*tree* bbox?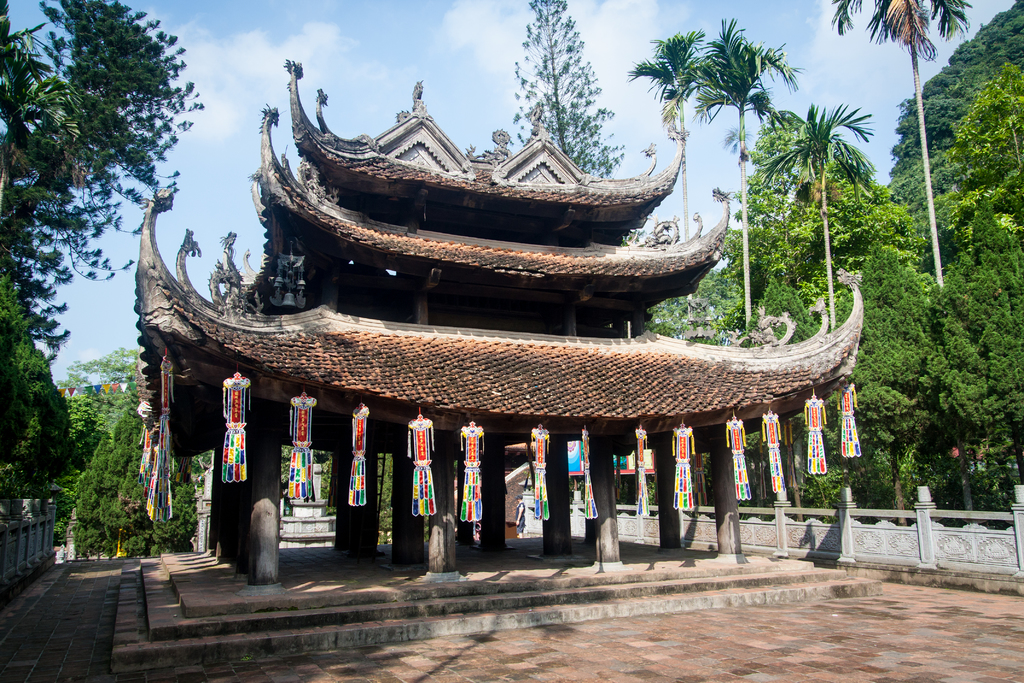
left=623, top=17, right=711, bottom=337
